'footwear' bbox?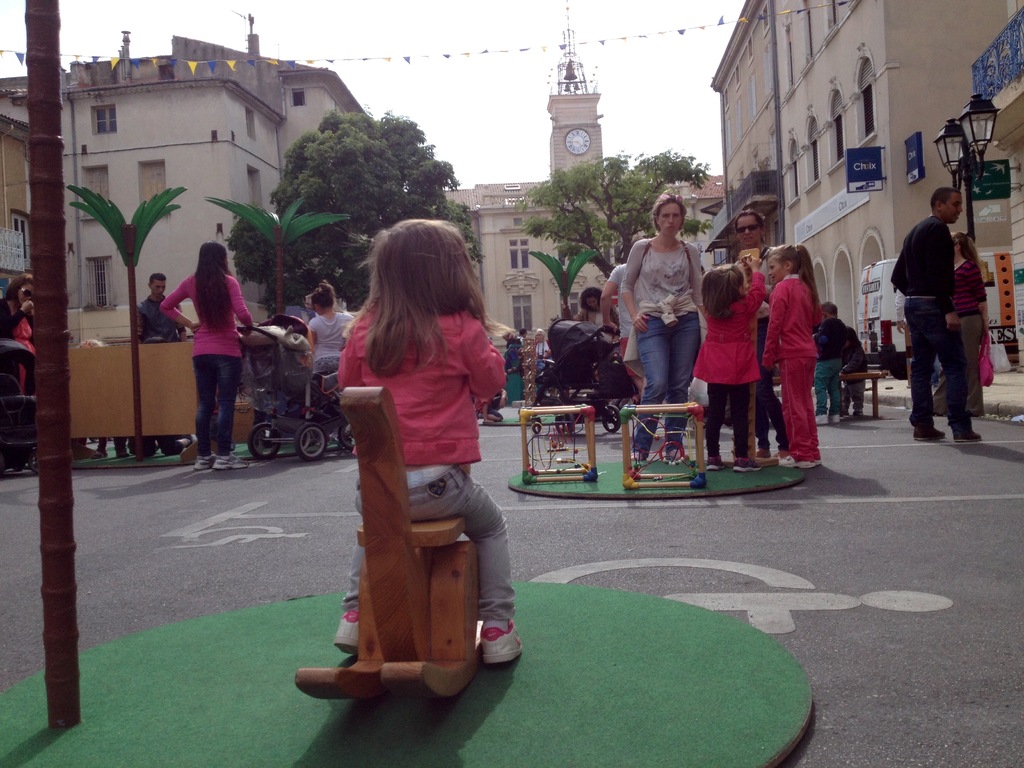
92 448 108 458
